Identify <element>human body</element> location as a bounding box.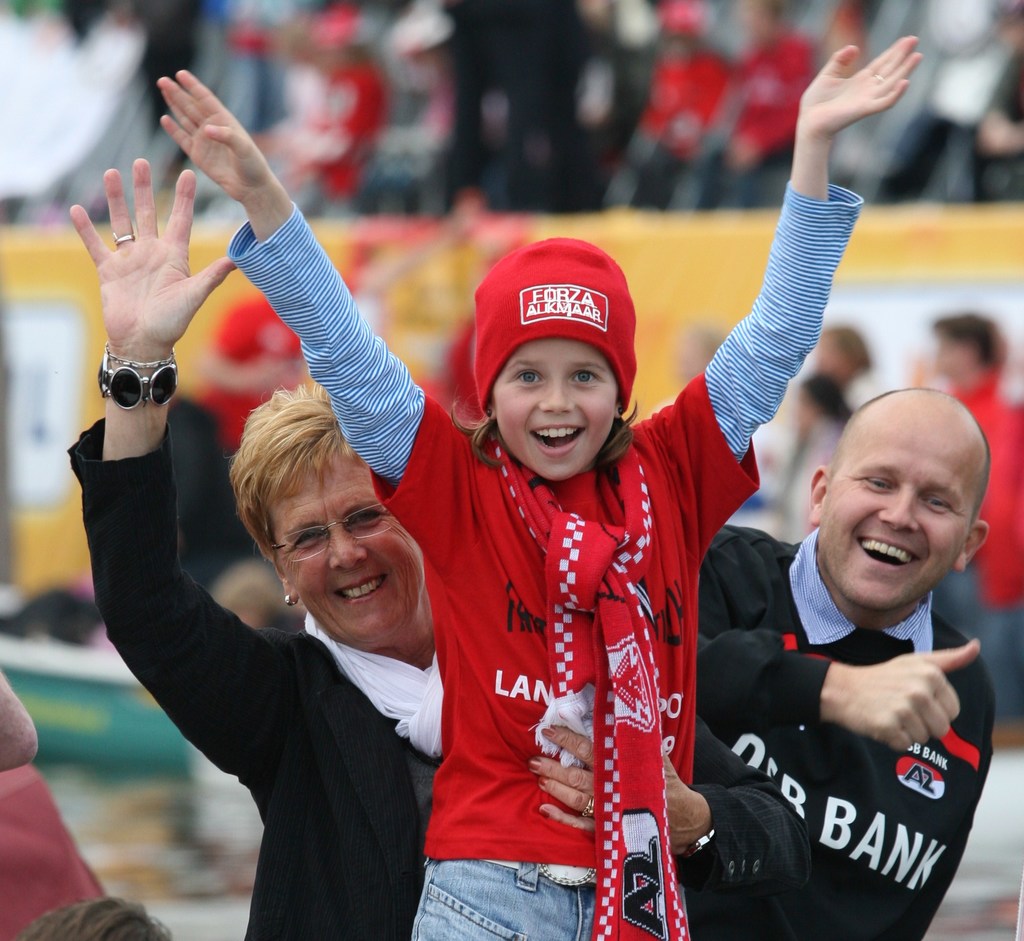
[x1=63, y1=164, x2=815, y2=940].
